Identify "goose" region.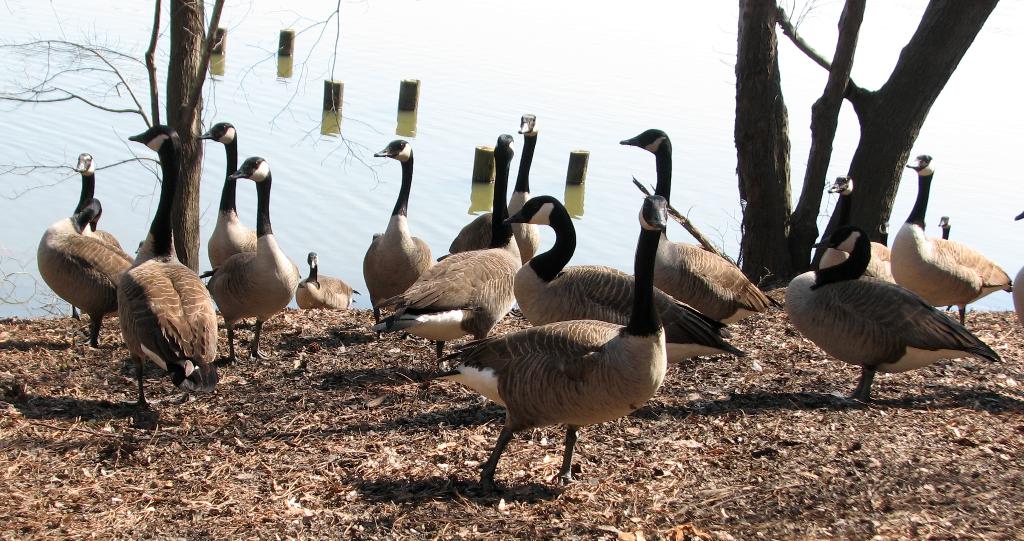
Region: (620,129,776,333).
